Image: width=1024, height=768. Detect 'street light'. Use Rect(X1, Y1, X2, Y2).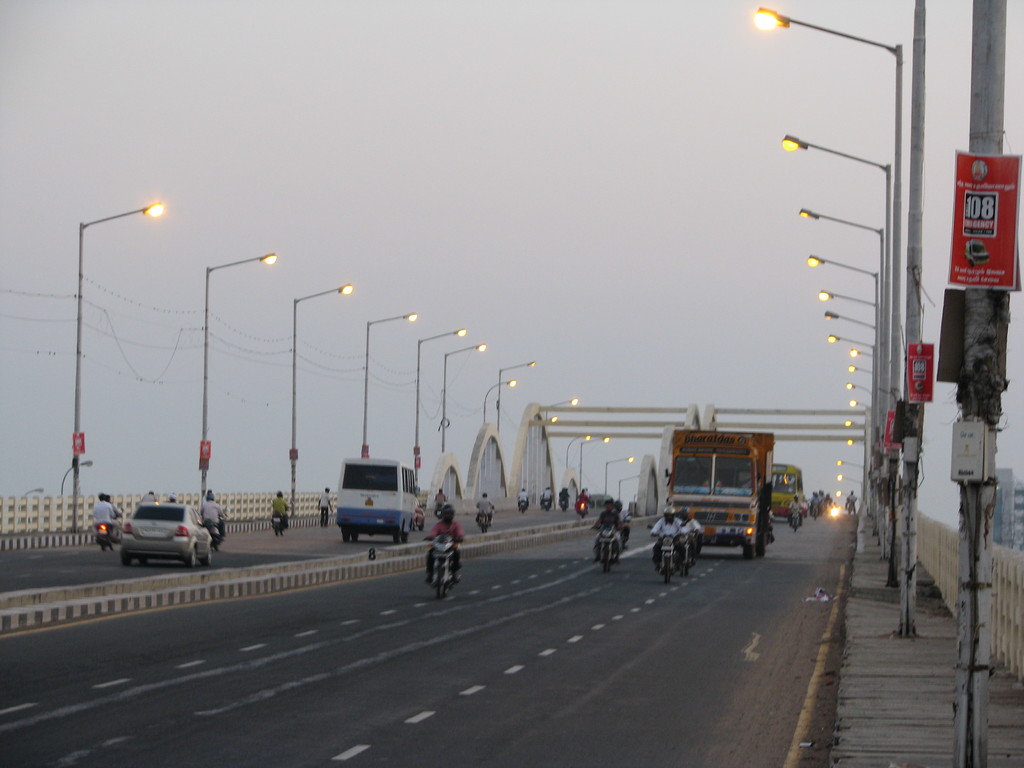
Rect(613, 474, 643, 509).
